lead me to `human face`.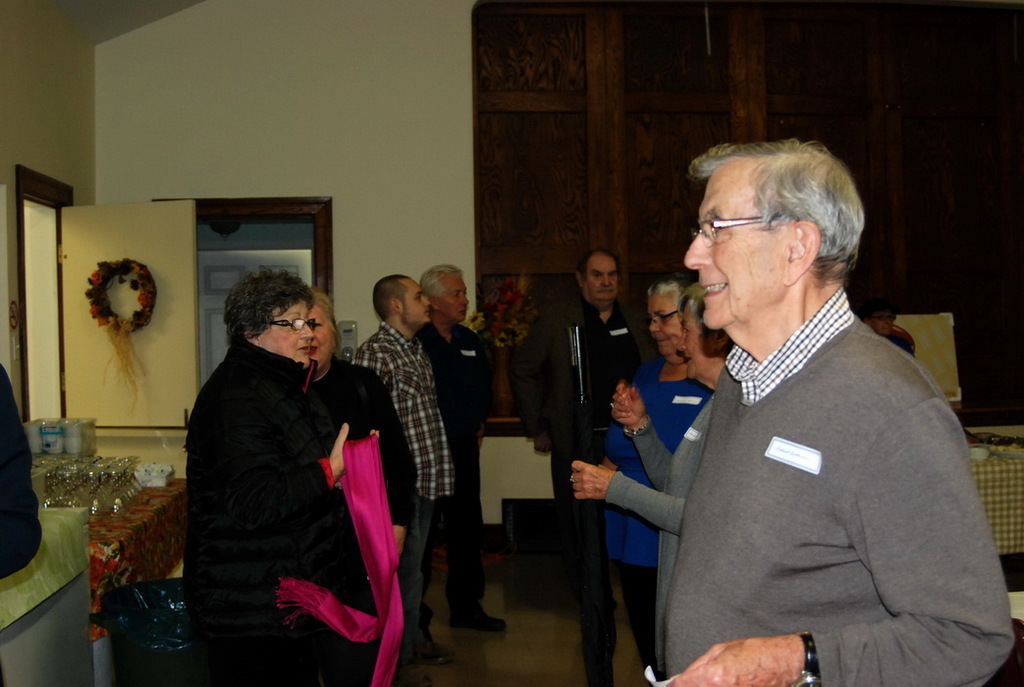
Lead to bbox=(588, 258, 619, 304).
